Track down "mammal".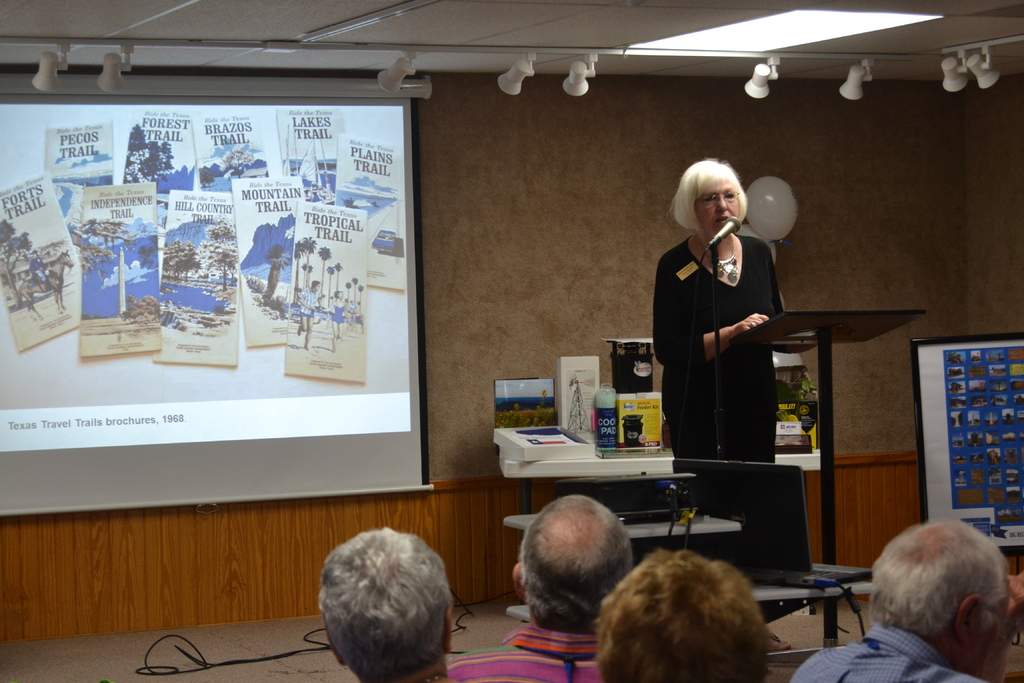
Tracked to (x1=29, y1=251, x2=51, y2=290).
